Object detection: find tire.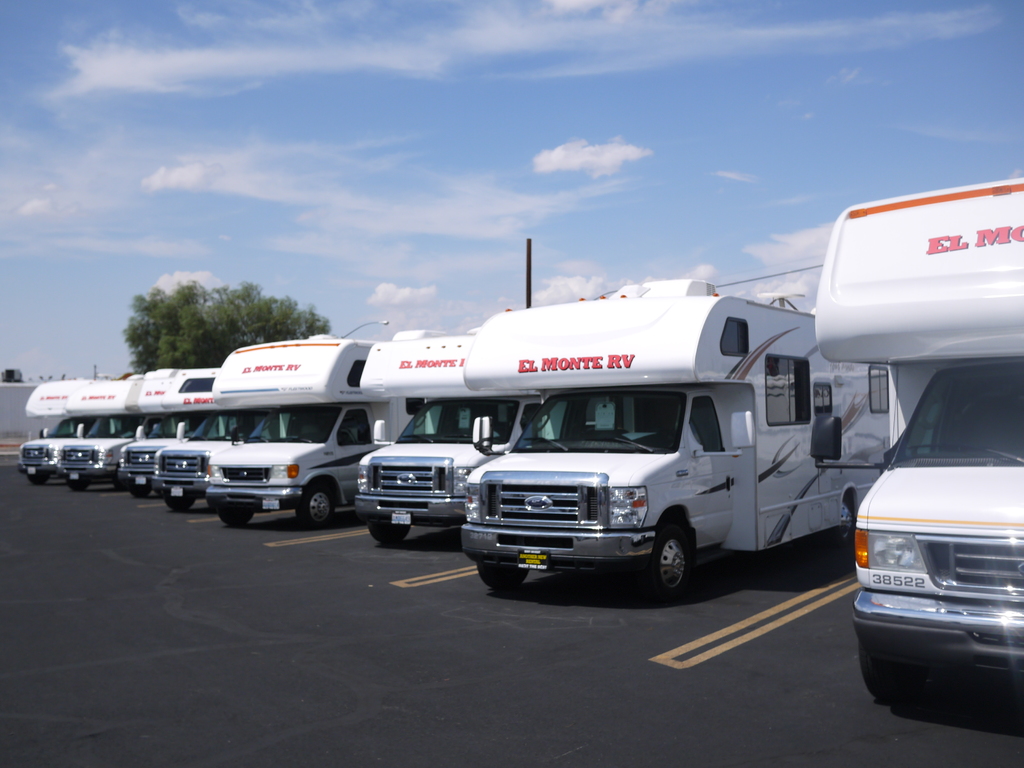
(164, 495, 196, 516).
